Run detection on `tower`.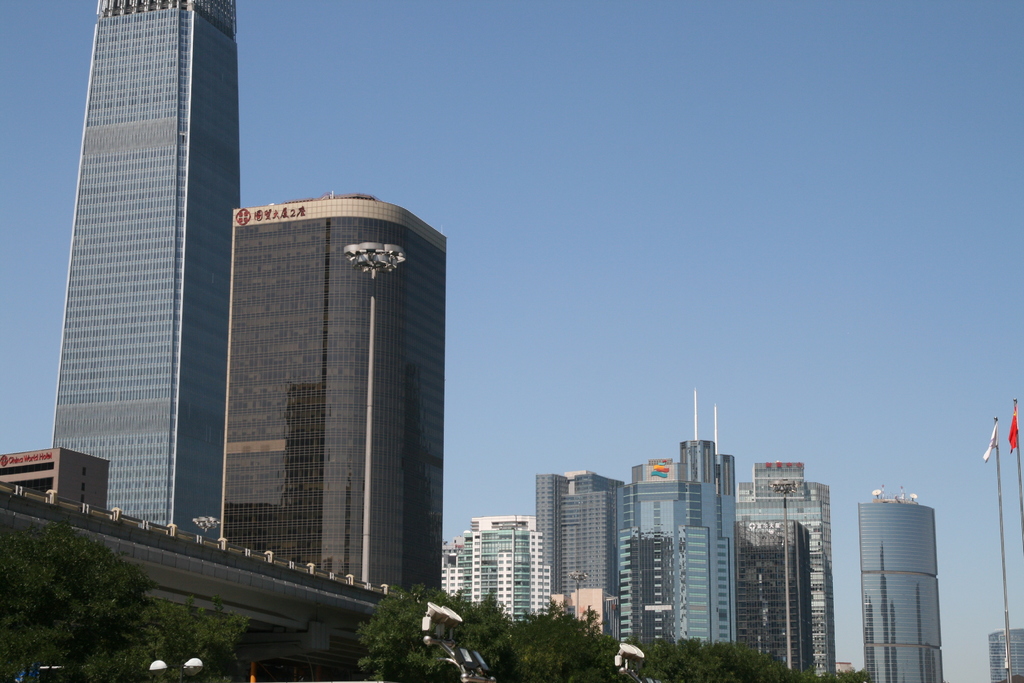
Result: [x1=859, y1=489, x2=952, y2=682].
